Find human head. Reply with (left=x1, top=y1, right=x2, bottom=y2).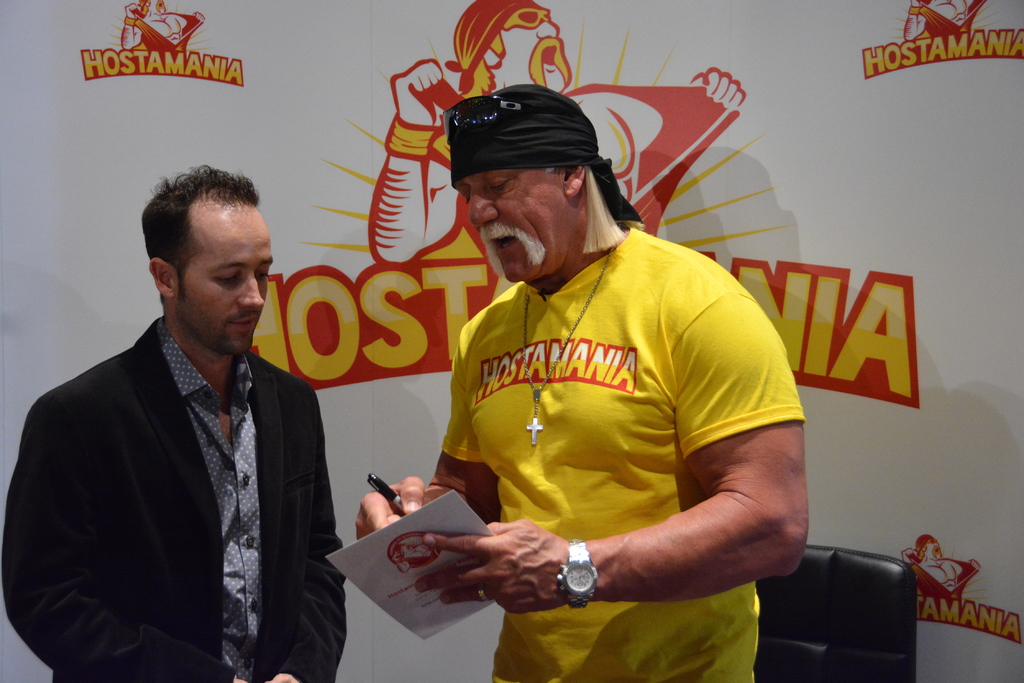
(left=147, top=173, right=273, bottom=355).
